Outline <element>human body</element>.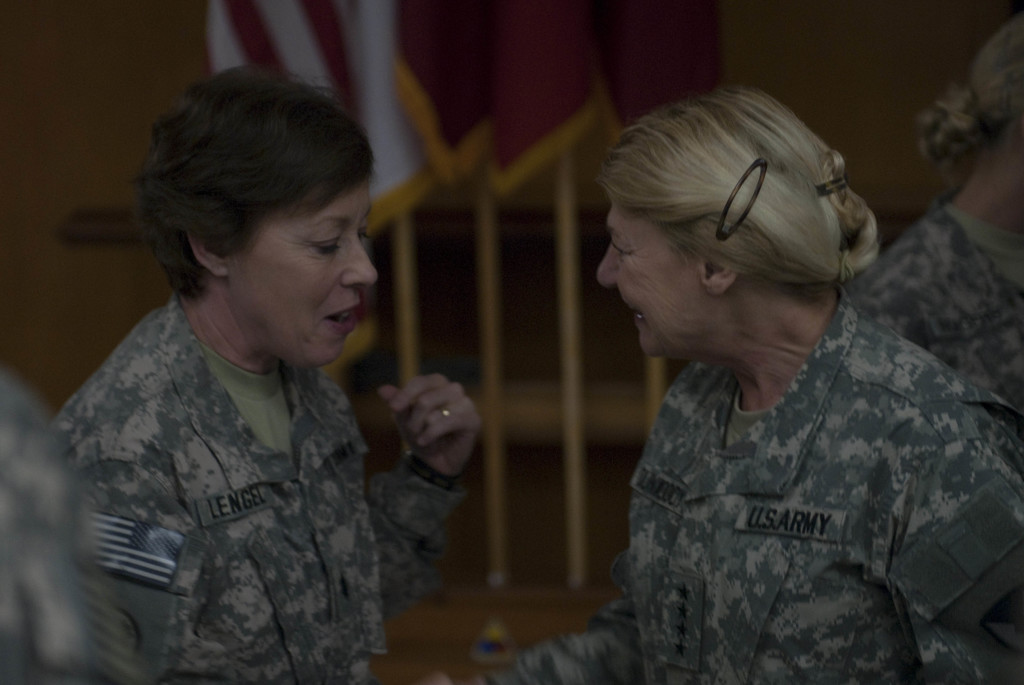
Outline: rect(20, 62, 499, 684).
